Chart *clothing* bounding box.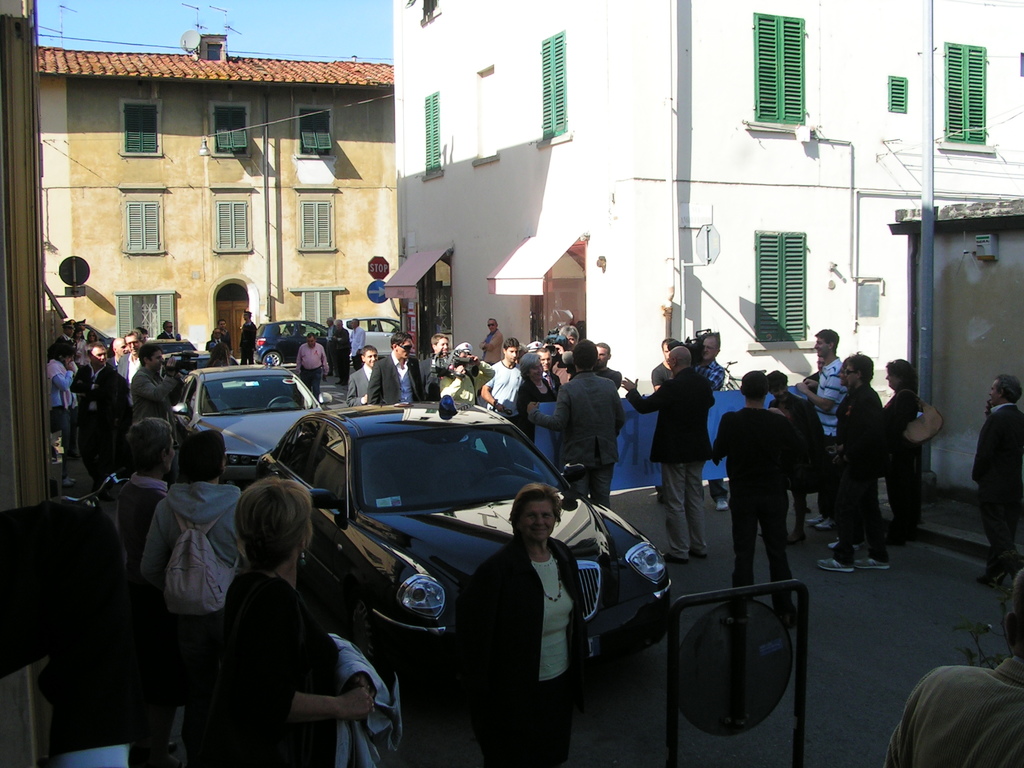
Charted: box(480, 331, 506, 356).
